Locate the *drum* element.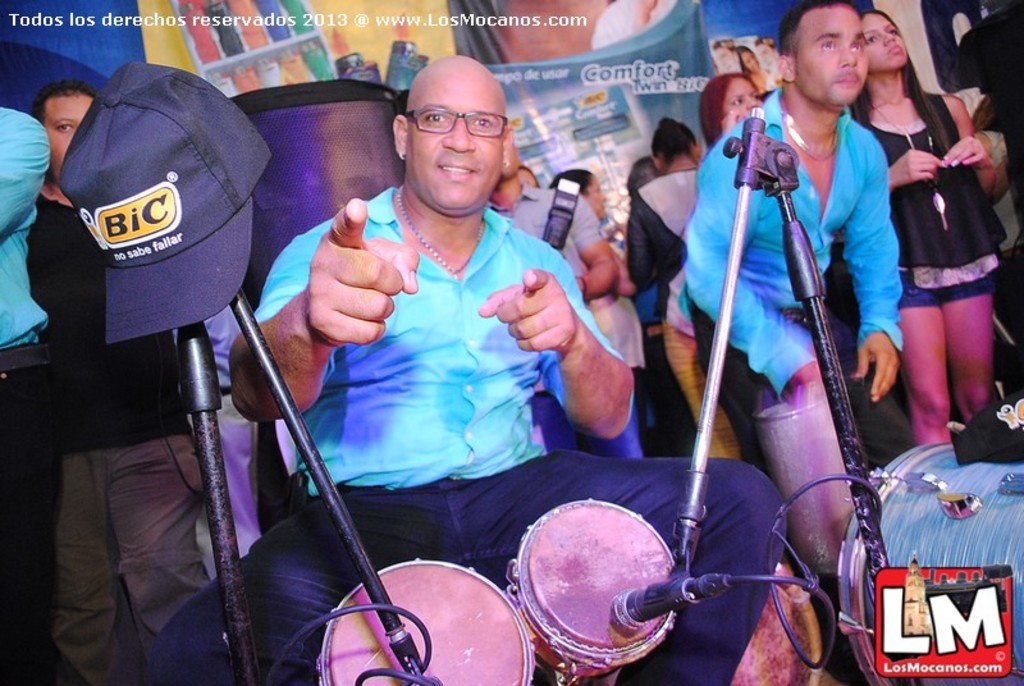
Element bbox: (508,499,677,685).
